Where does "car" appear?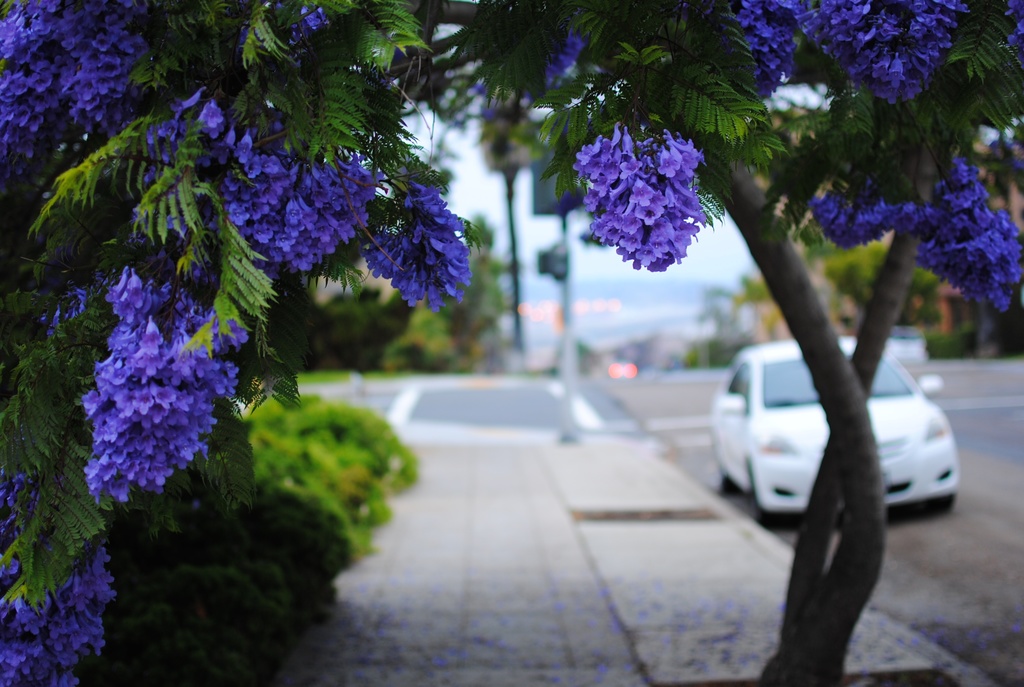
Appears at bbox=[708, 334, 963, 529].
